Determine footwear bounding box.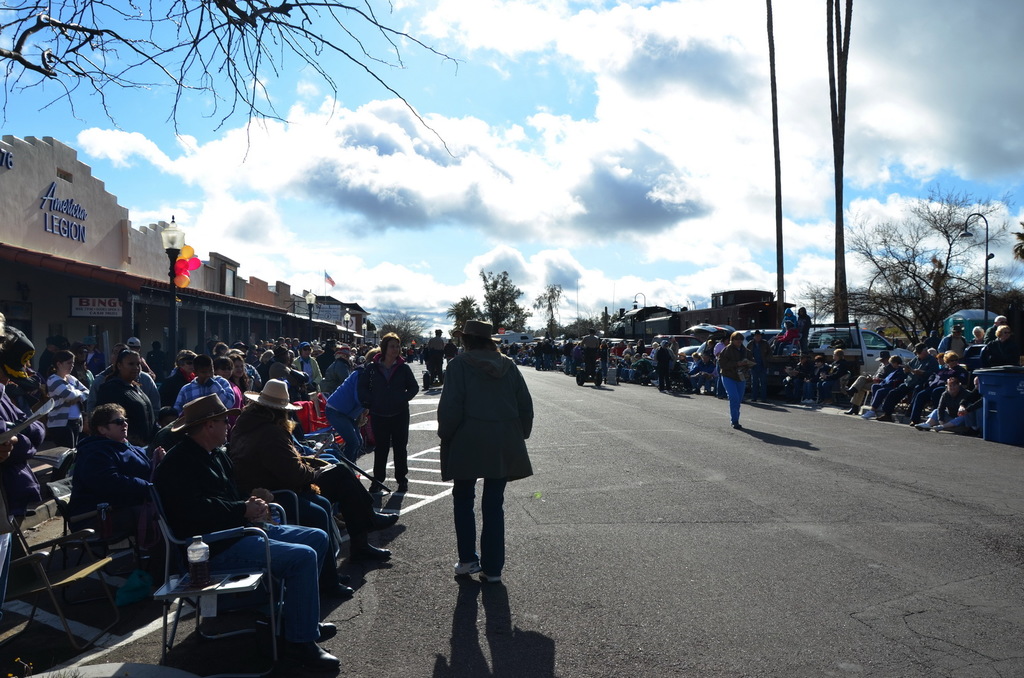
Determined: x1=317 y1=620 x2=337 y2=638.
